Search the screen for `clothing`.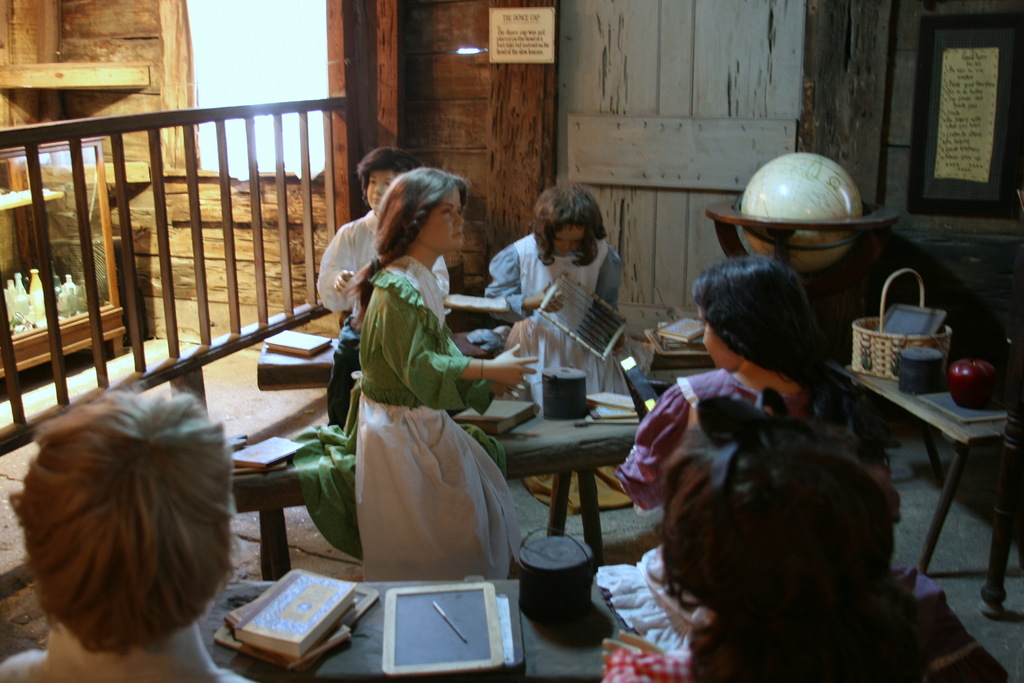
Found at [x1=319, y1=209, x2=449, y2=438].
